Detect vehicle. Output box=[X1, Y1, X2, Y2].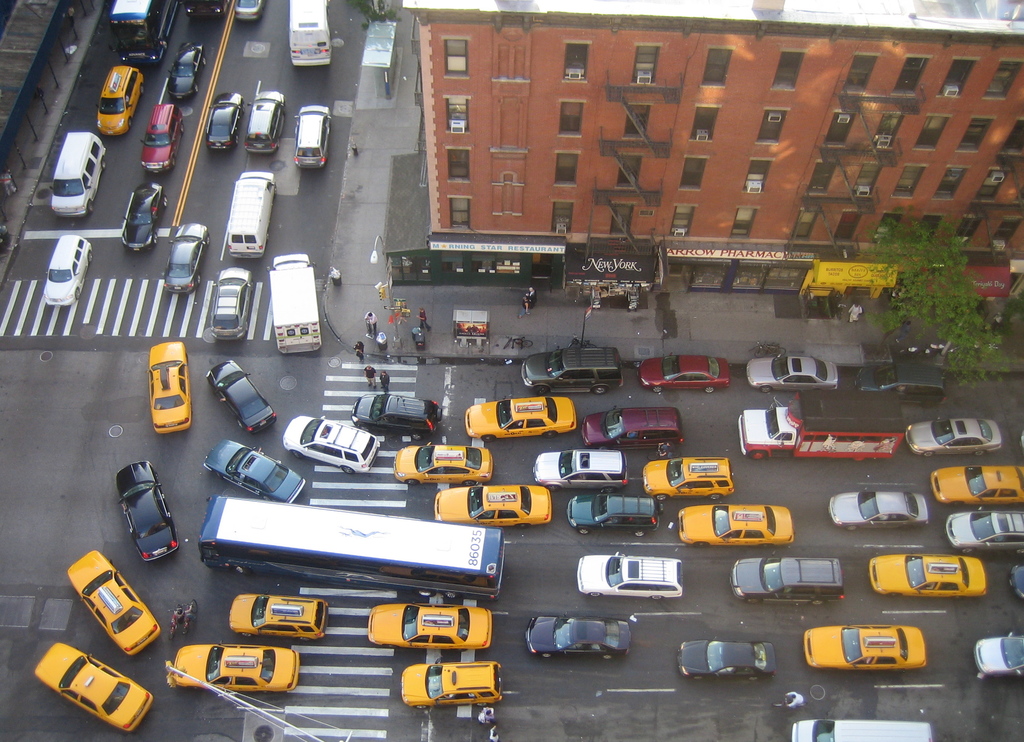
box=[945, 507, 1023, 552].
